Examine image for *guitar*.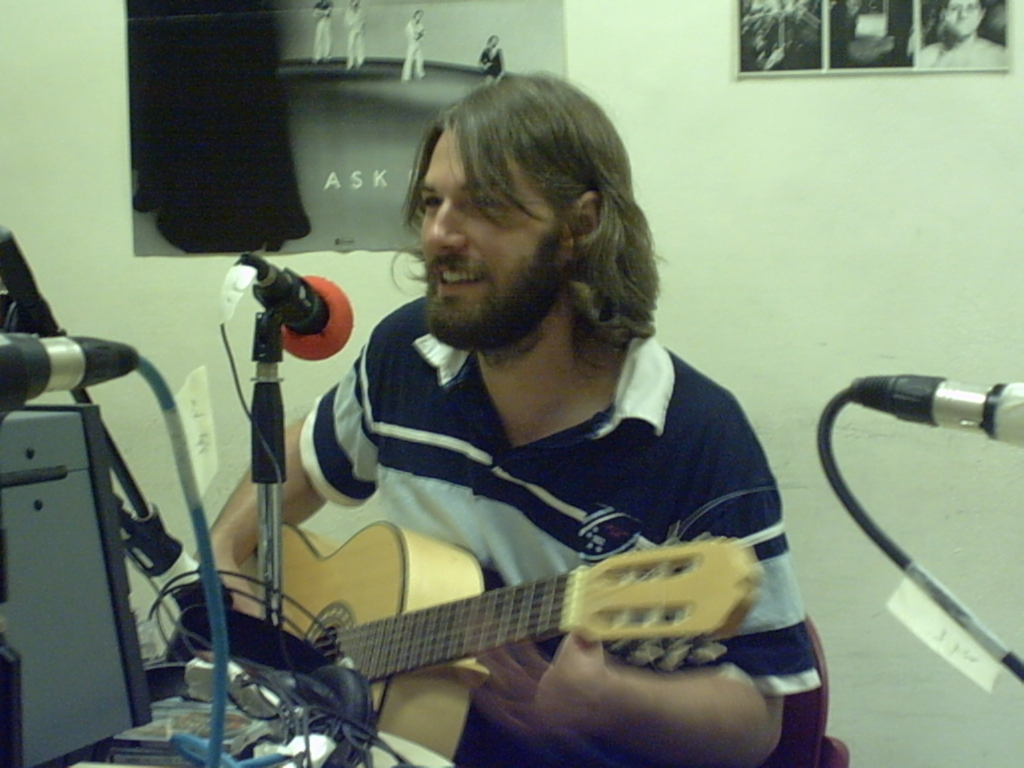
Examination result: (182, 445, 816, 765).
